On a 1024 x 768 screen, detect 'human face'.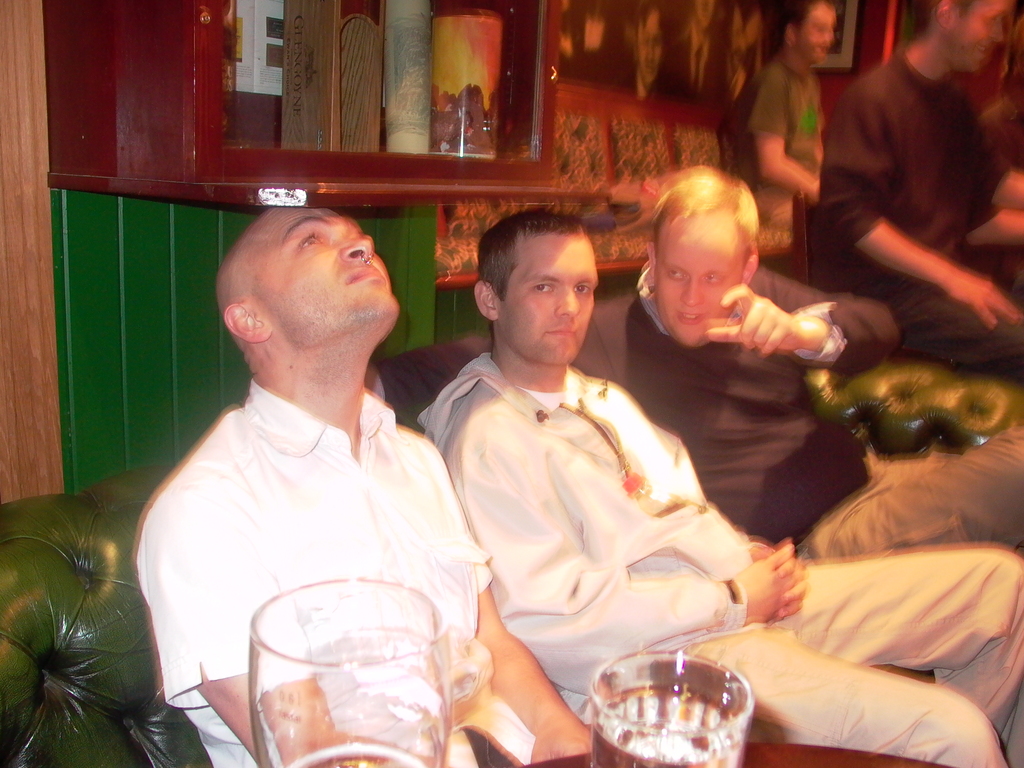
[803, 4, 837, 65].
